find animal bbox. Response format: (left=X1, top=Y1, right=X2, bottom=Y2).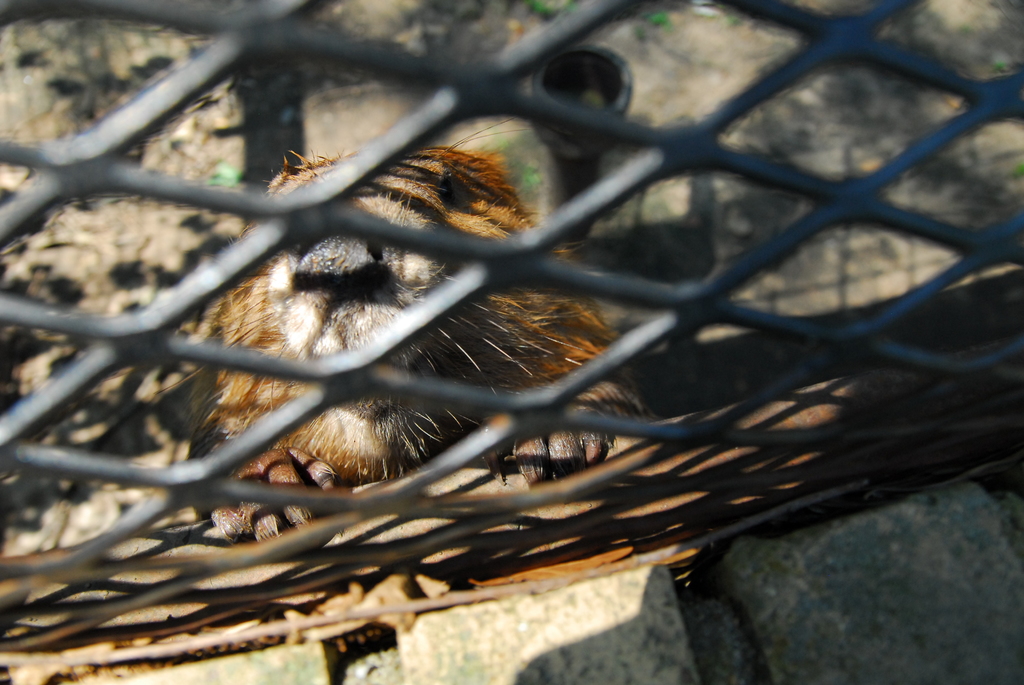
(left=143, top=118, right=645, bottom=547).
